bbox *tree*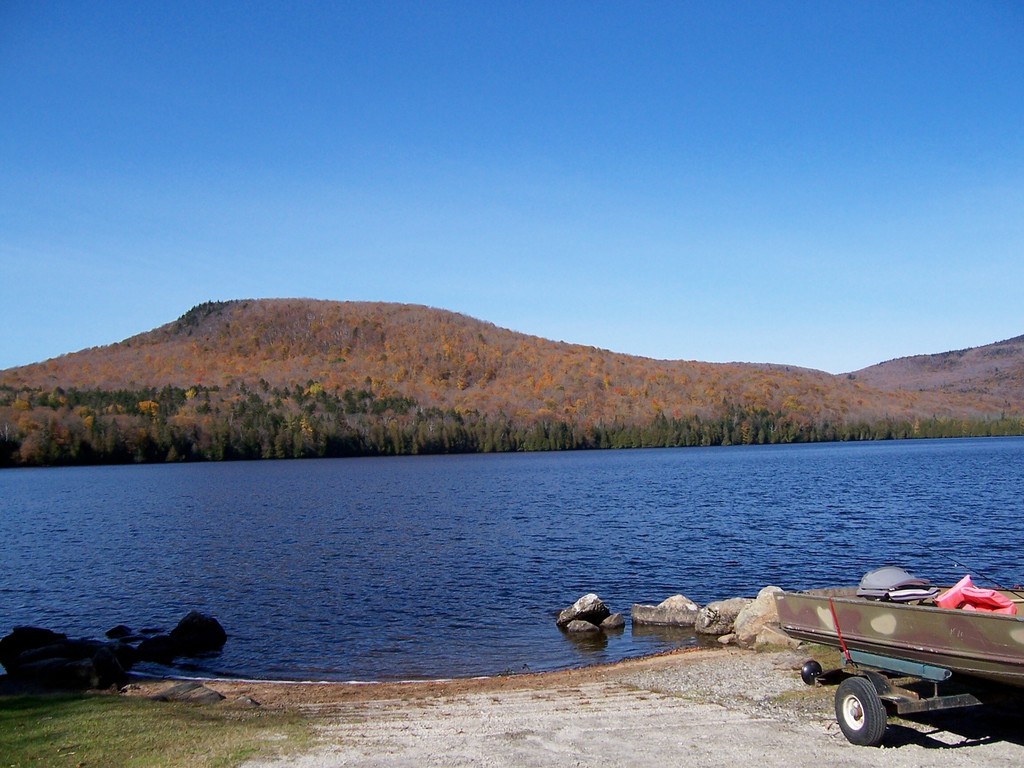
x1=518, y1=415, x2=591, y2=454
